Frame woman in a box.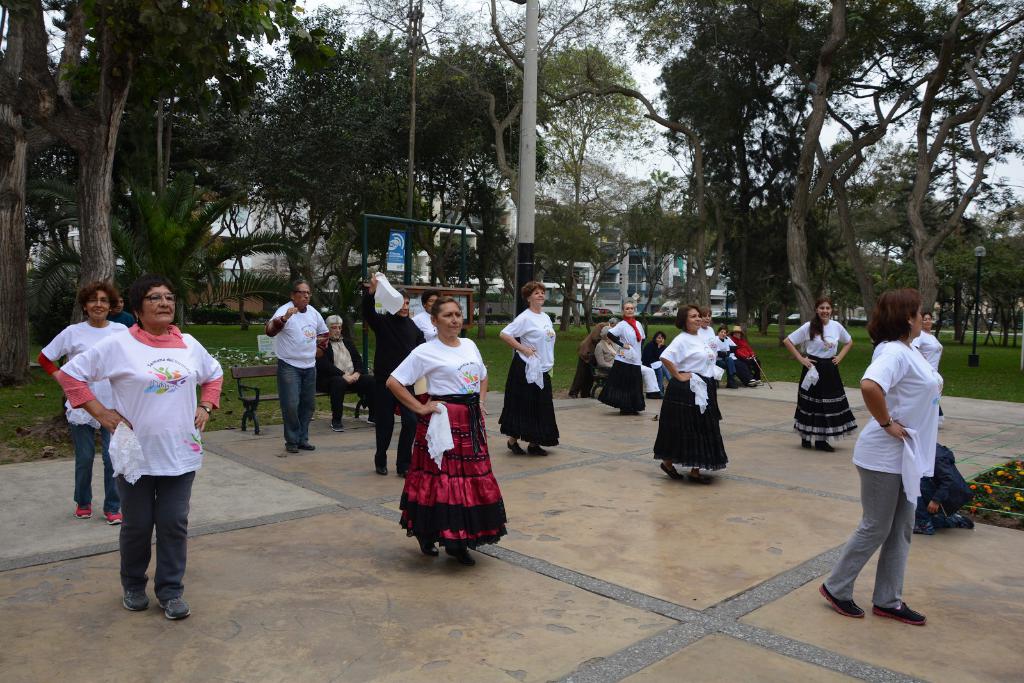
[35,283,120,519].
